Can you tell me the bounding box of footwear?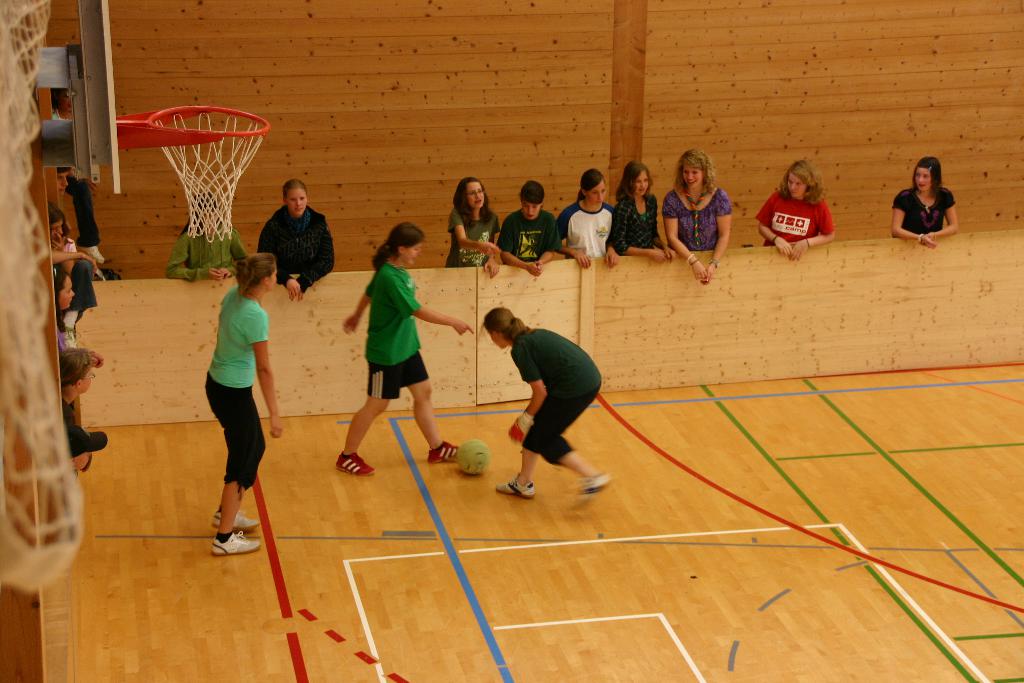
212, 533, 262, 554.
